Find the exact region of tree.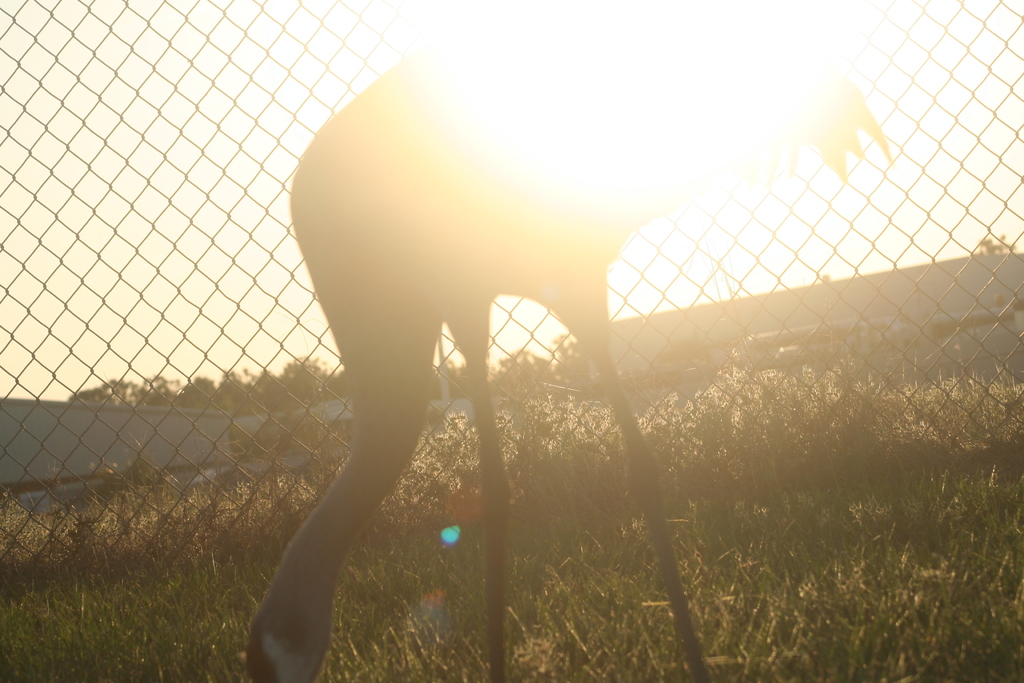
Exact region: <box>241,367,283,416</box>.
